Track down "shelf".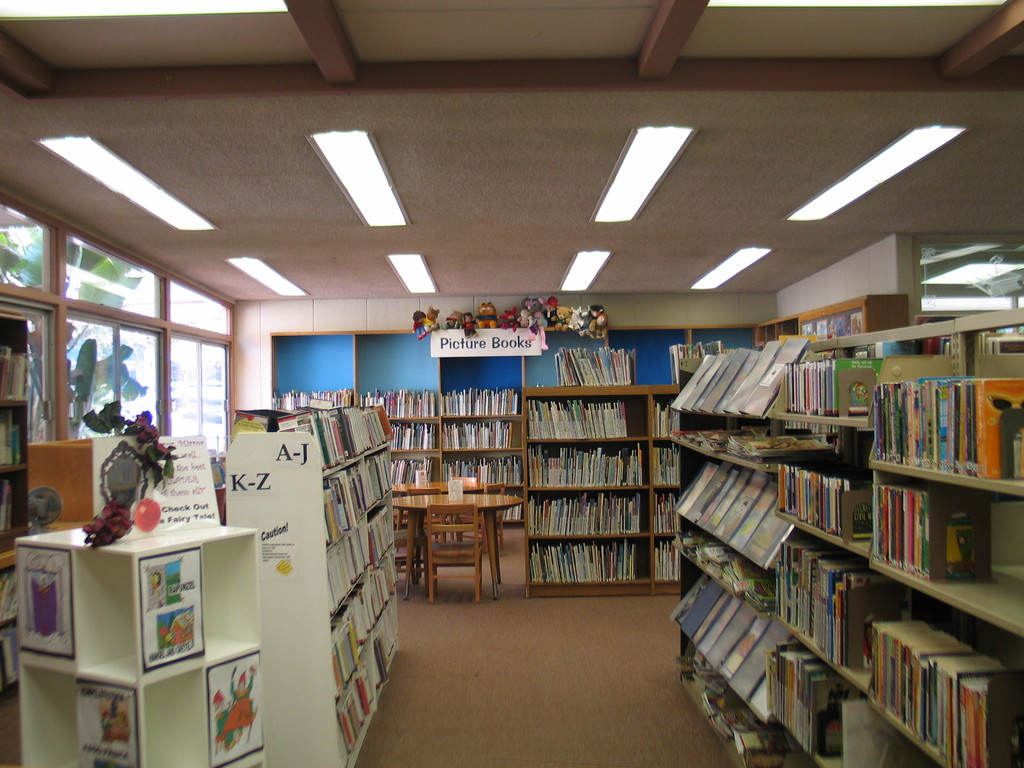
Tracked to <region>69, 673, 138, 767</region>.
